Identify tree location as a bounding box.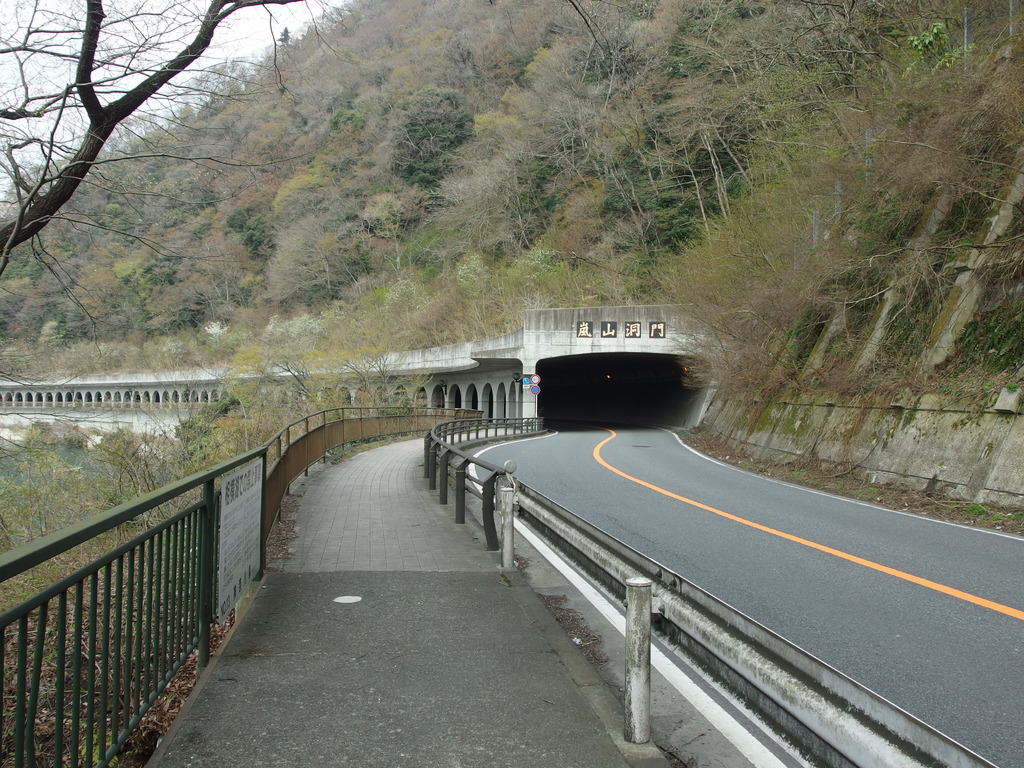
(0,0,317,305).
